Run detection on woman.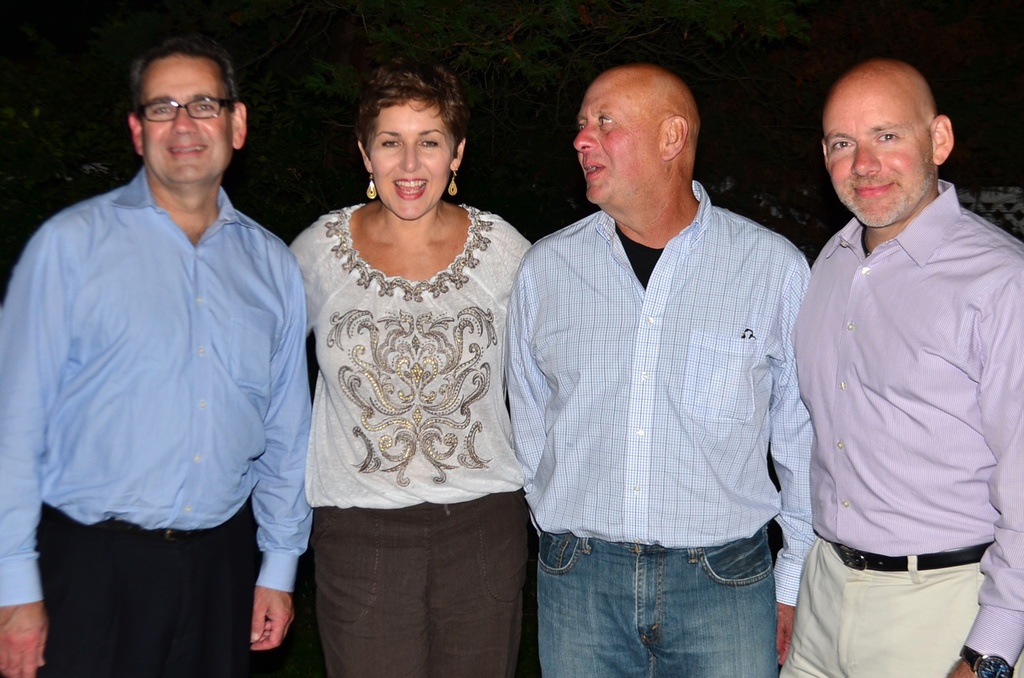
Result: locate(269, 60, 540, 650).
